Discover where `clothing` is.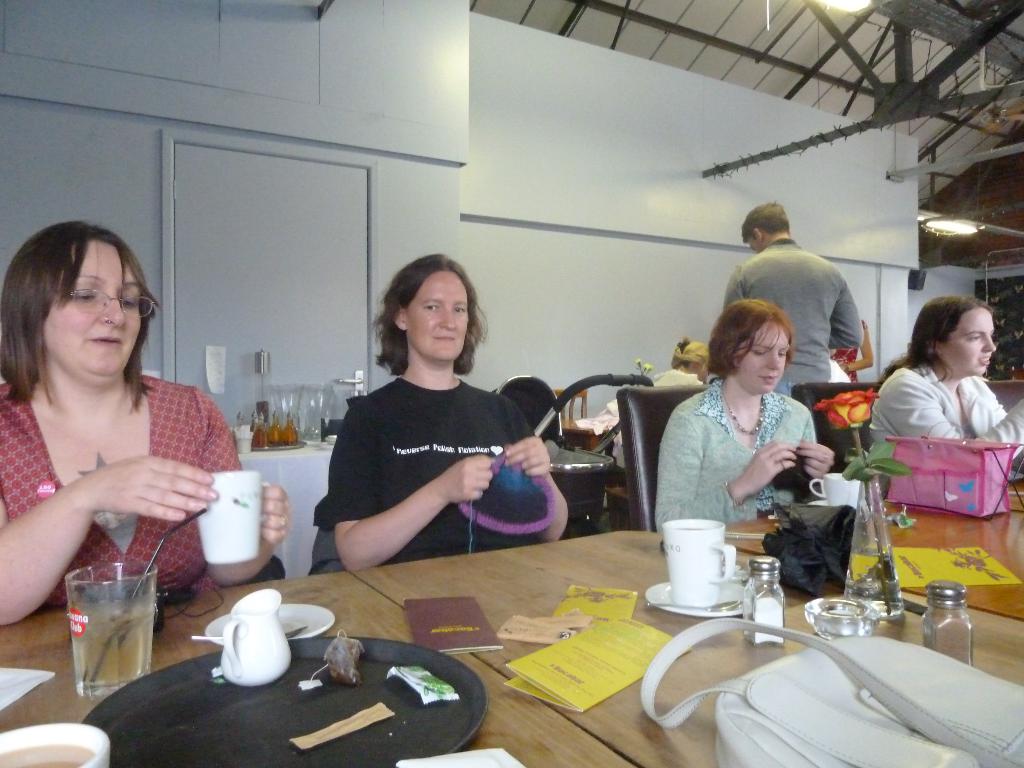
Discovered at {"x1": 0, "y1": 365, "x2": 251, "y2": 609}.
